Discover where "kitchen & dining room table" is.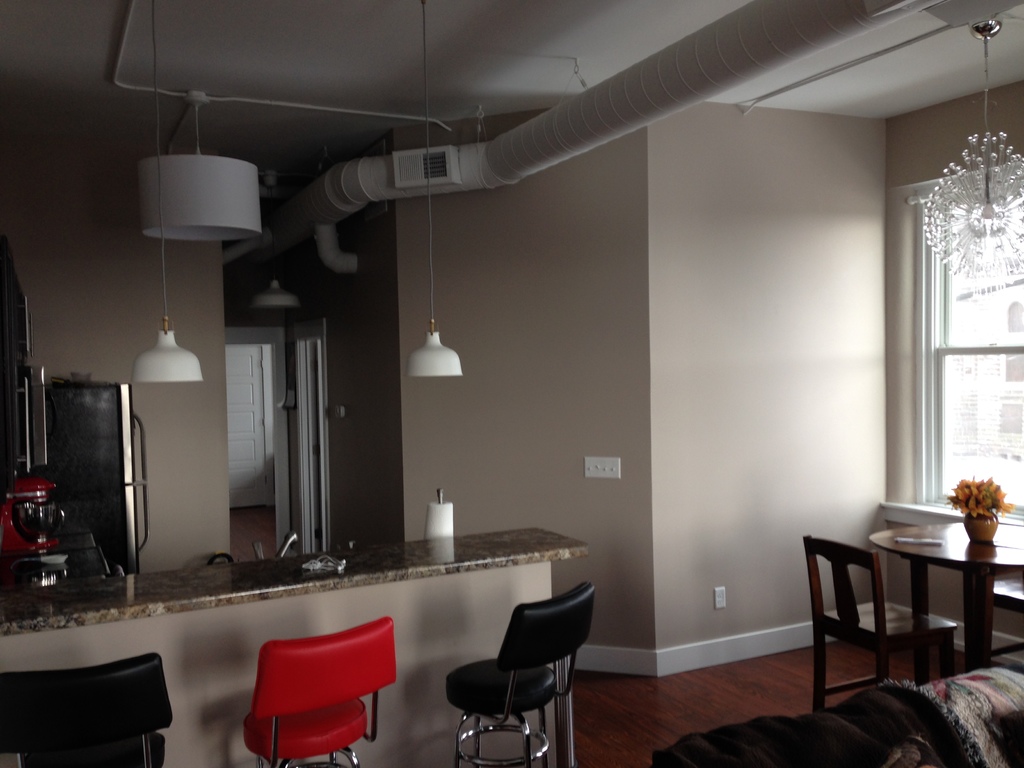
Discovered at l=780, t=502, r=1023, b=708.
